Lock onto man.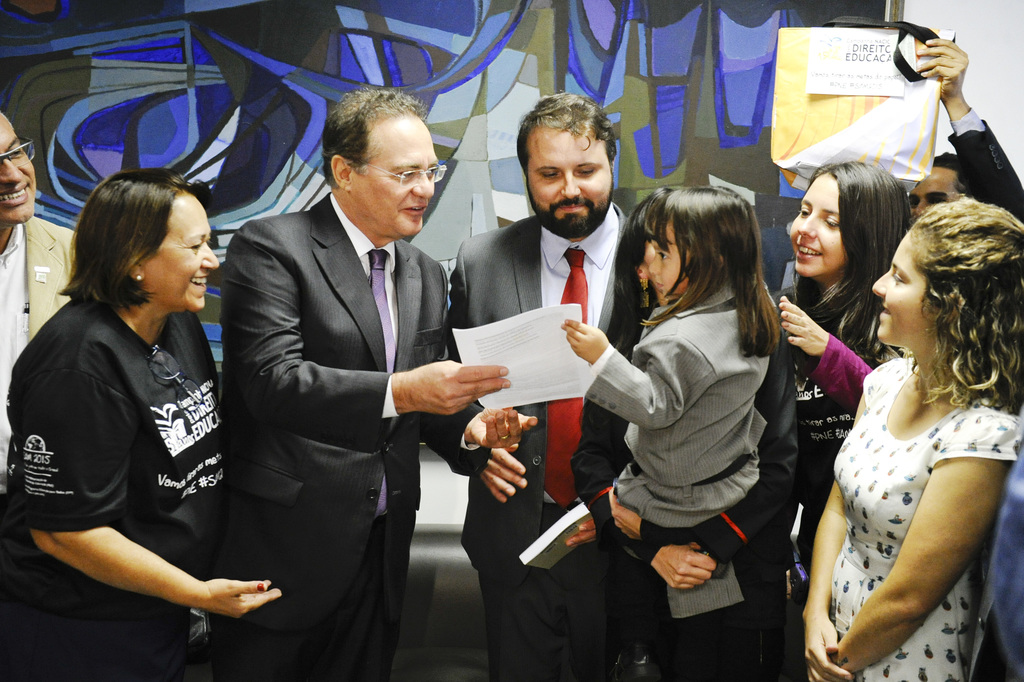
Locked: 902,36,1023,234.
